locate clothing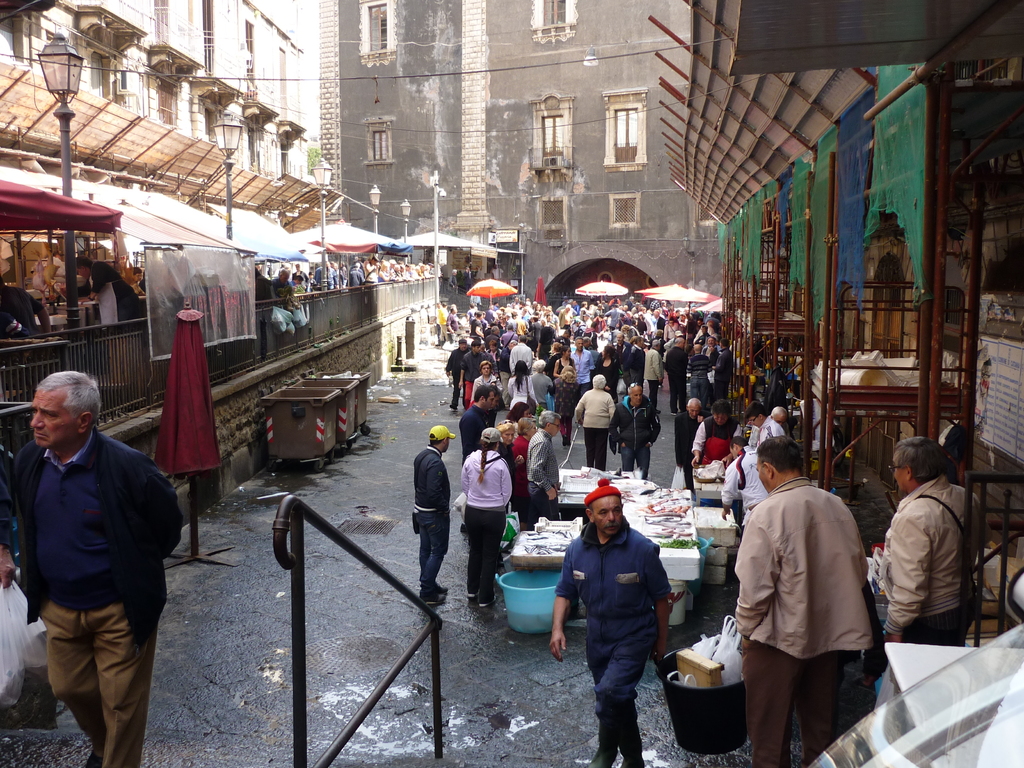
(left=728, top=485, right=870, bottom=767)
